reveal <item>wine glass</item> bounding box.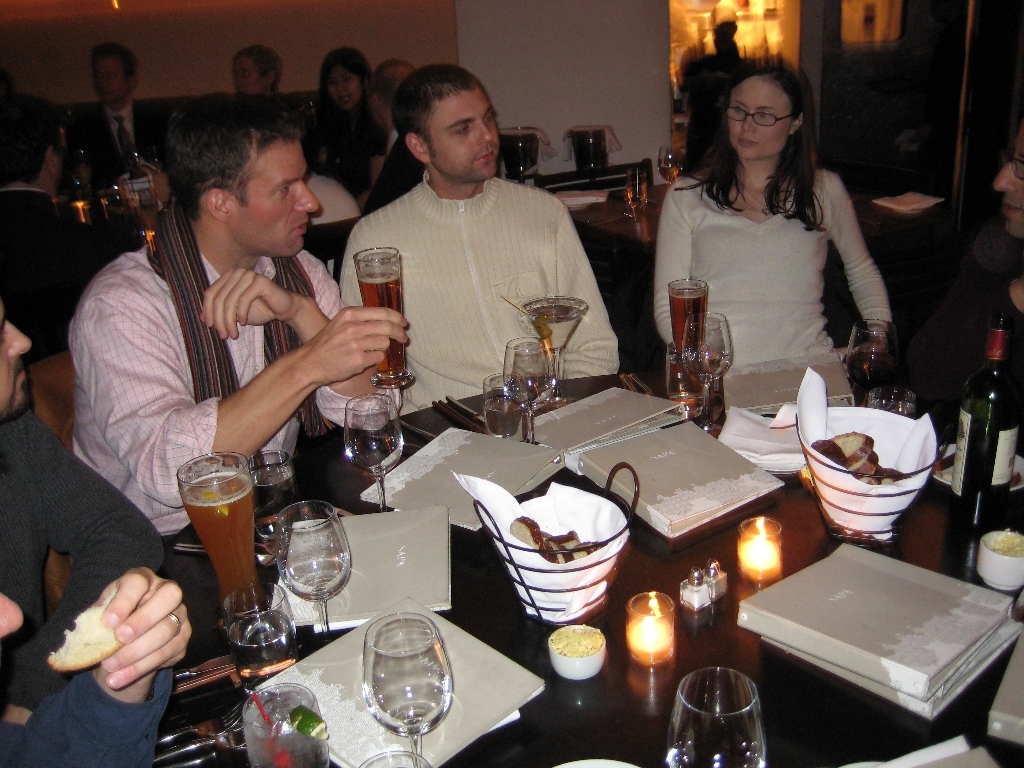
Revealed: l=251, t=447, r=298, b=546.
